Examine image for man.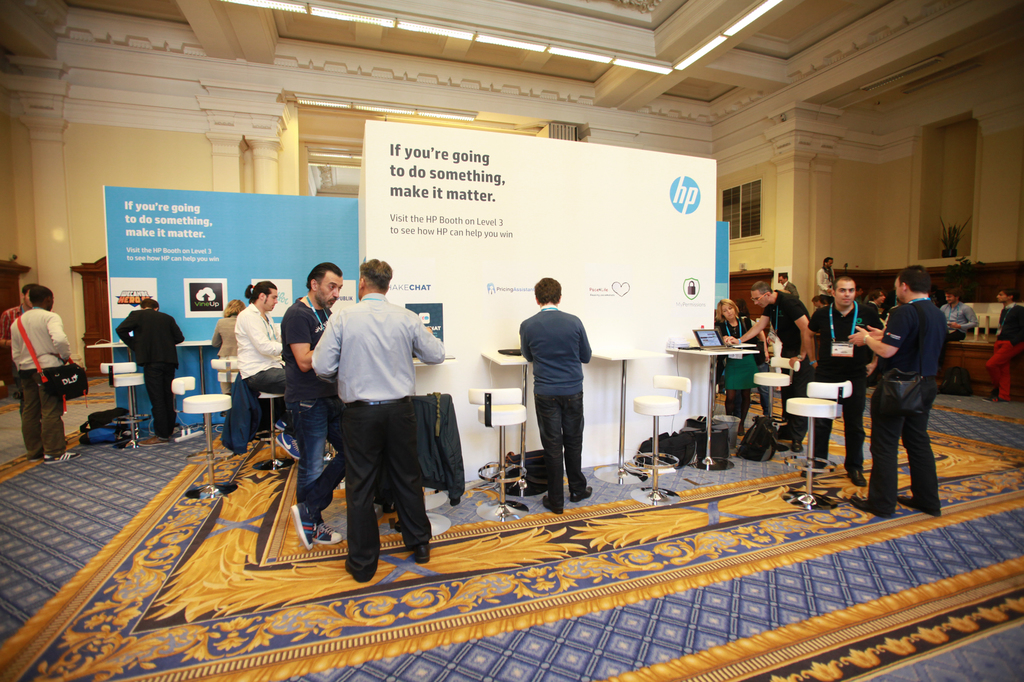
Examination result: 776:270:800:297.
